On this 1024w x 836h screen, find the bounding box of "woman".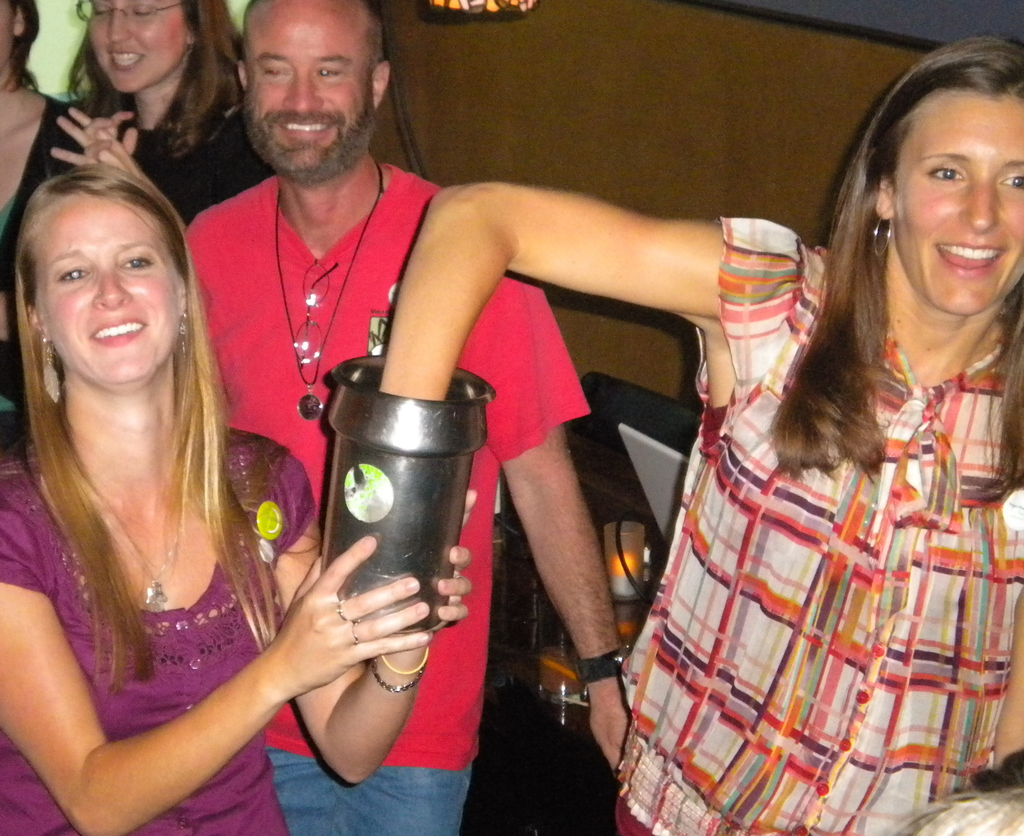
Bounding box: bbox=[0, 0, 282, 404].
